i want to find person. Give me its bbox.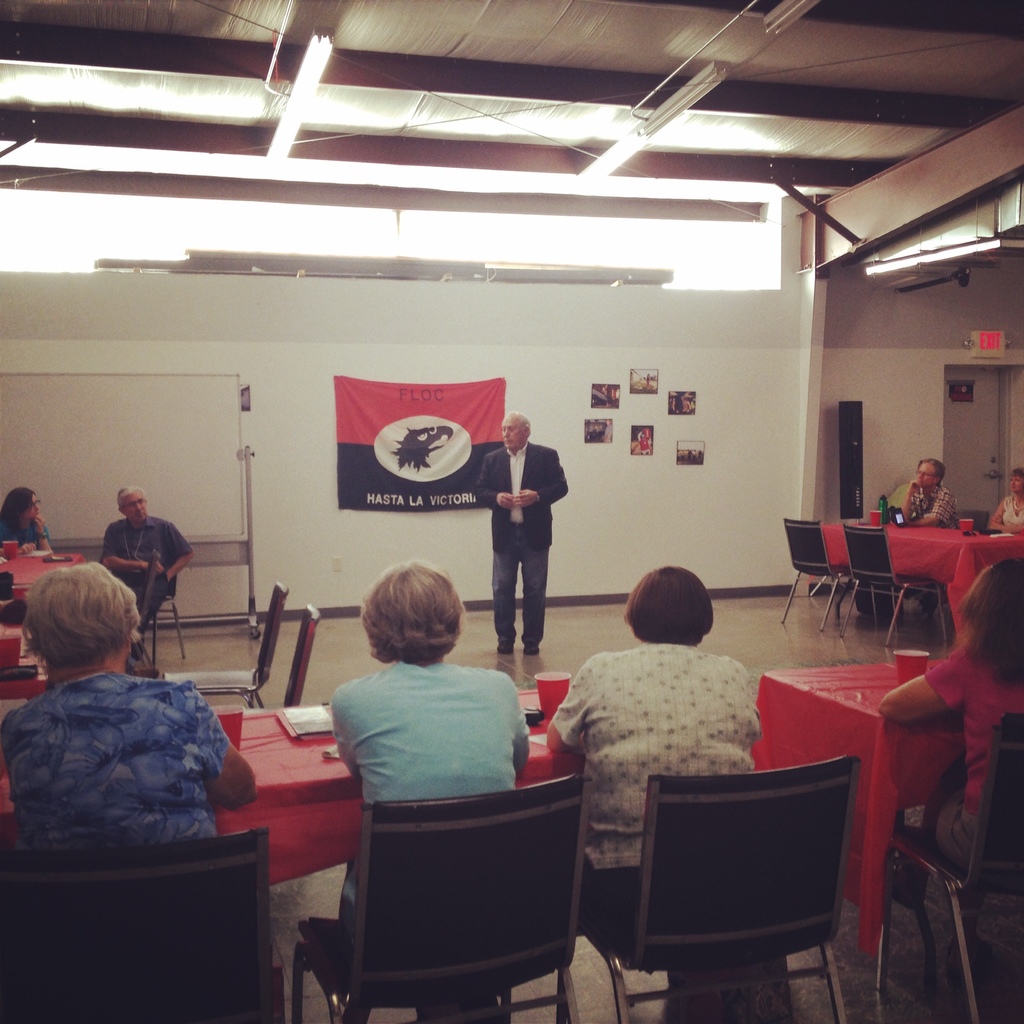
[538, 564, 767, 916].
